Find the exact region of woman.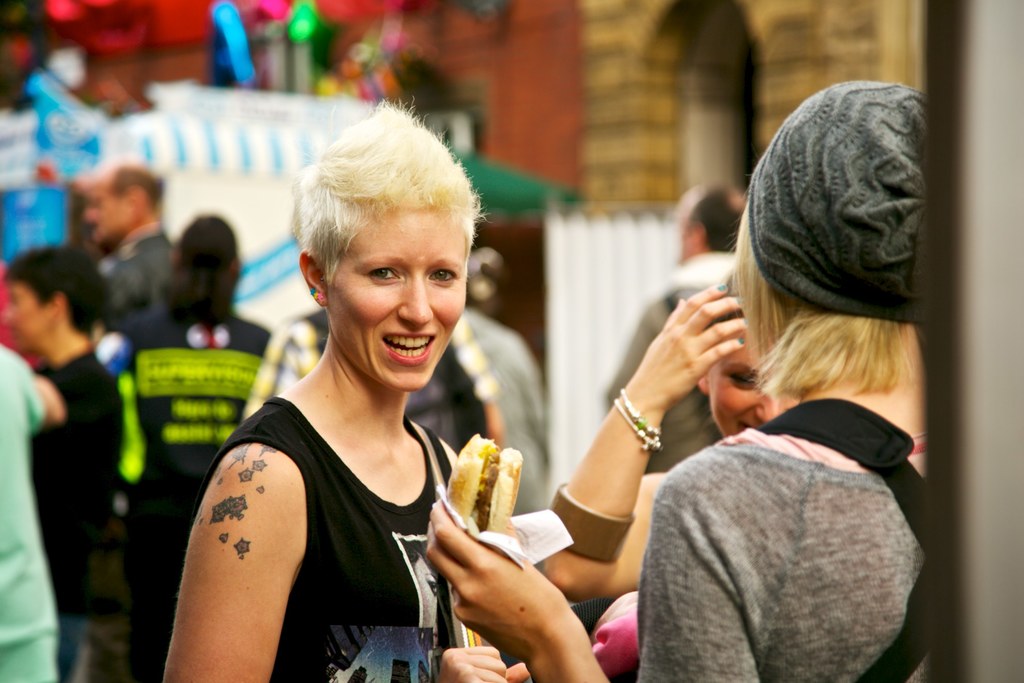
Exact region: bbox(158, 95, 536, 682).
